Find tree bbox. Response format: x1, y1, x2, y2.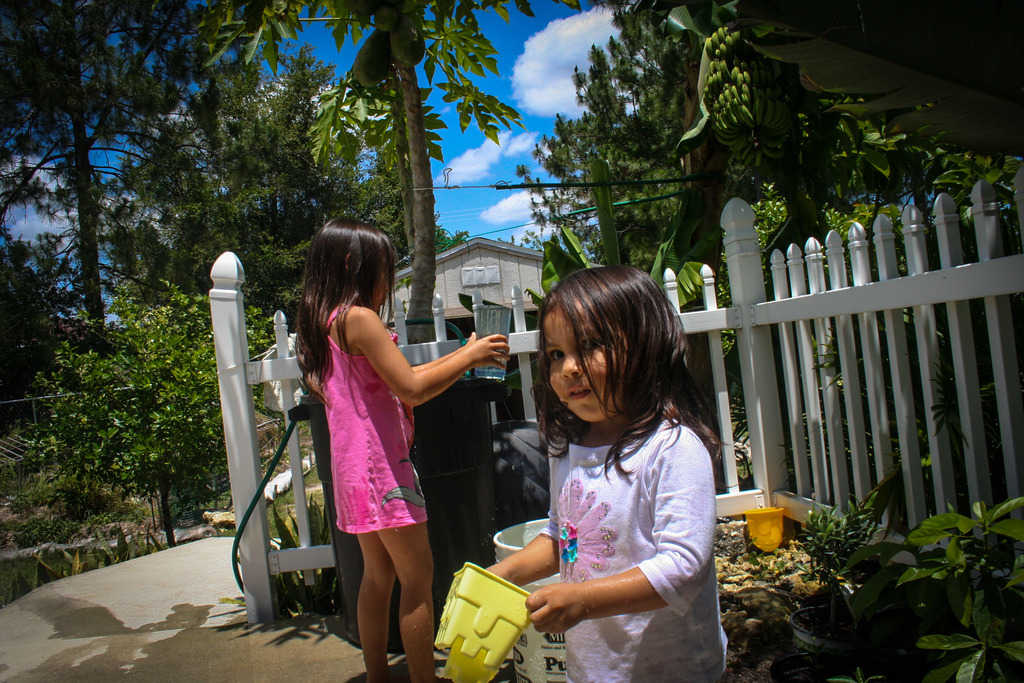
0, 220, 108, 372.
